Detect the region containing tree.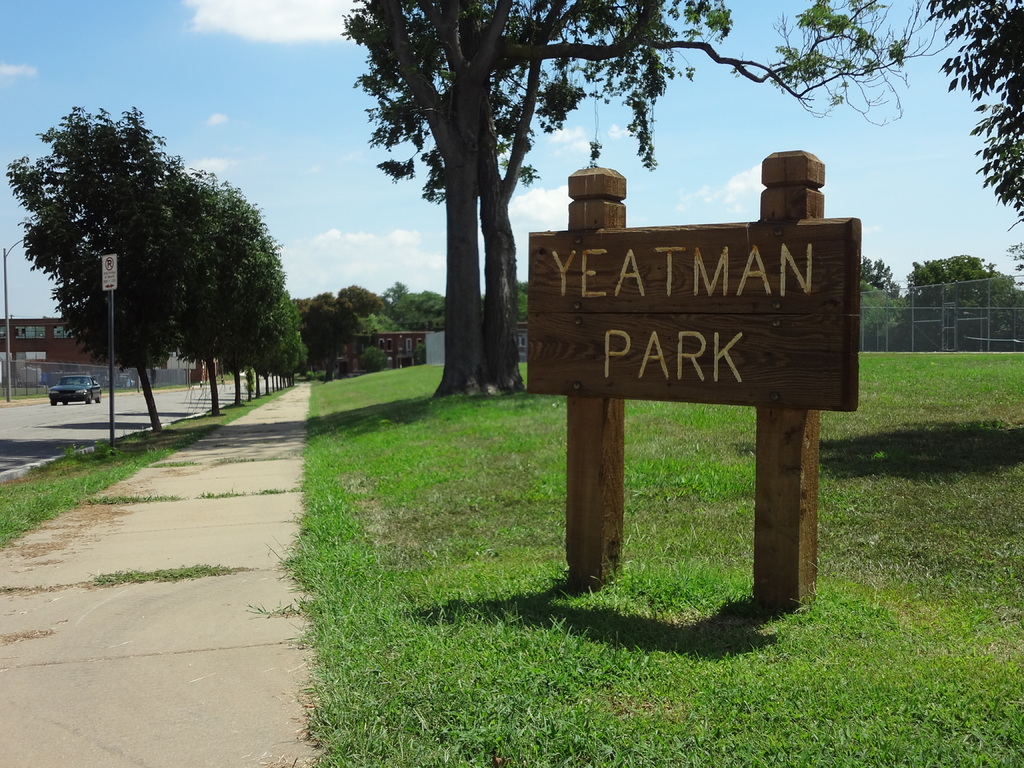
<region>260, 278, 381, 401</region>.
